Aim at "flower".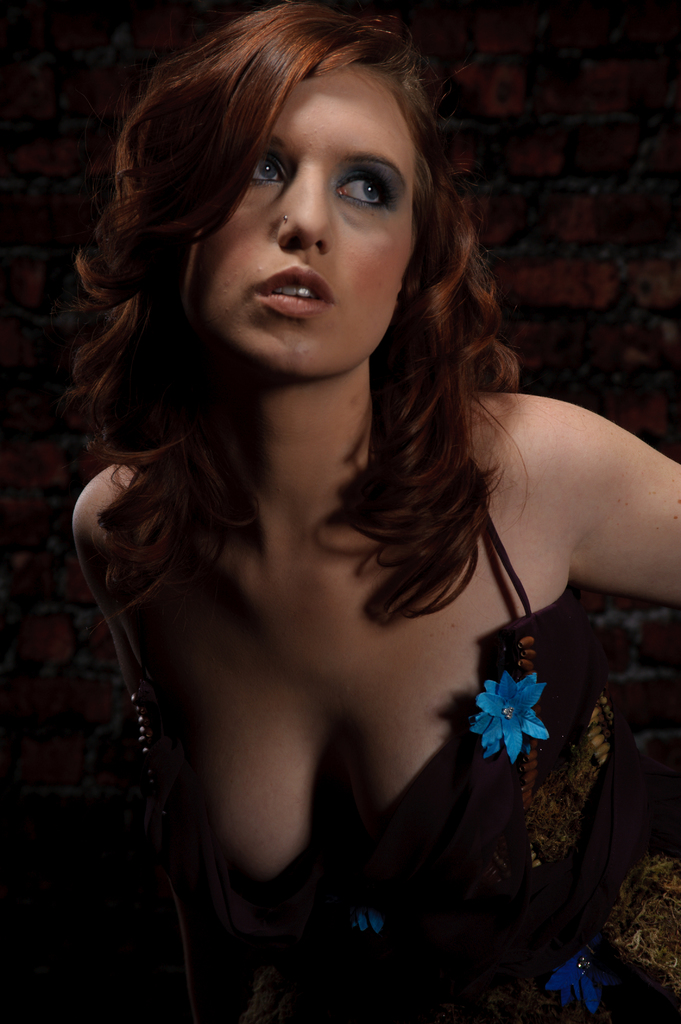
Aimed at (475,660,559,772).
